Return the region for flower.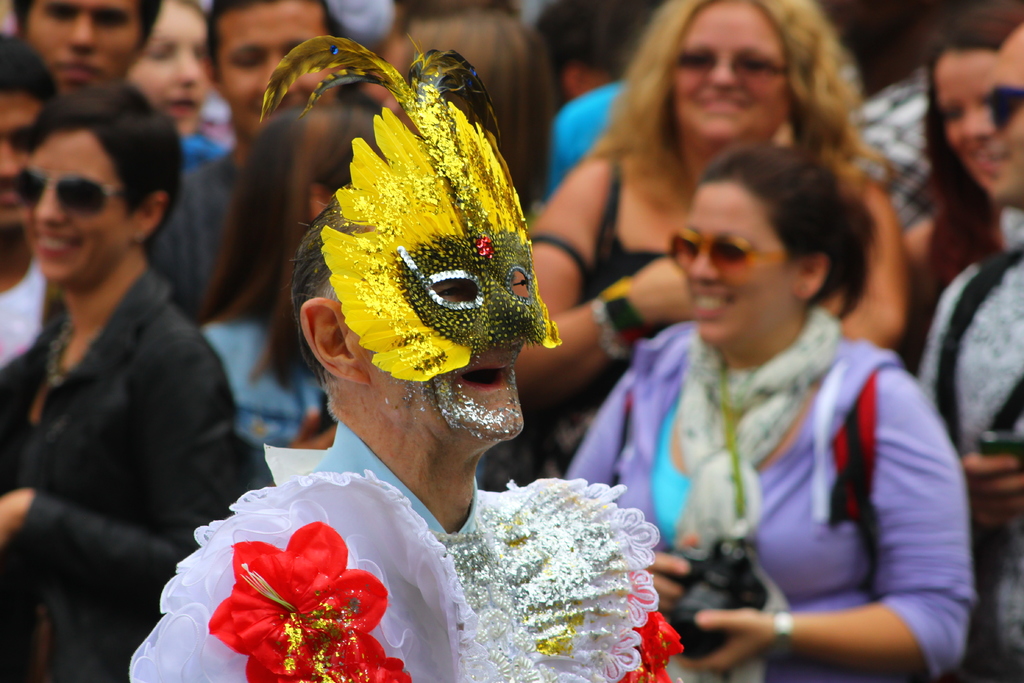
616,650,675,682.
